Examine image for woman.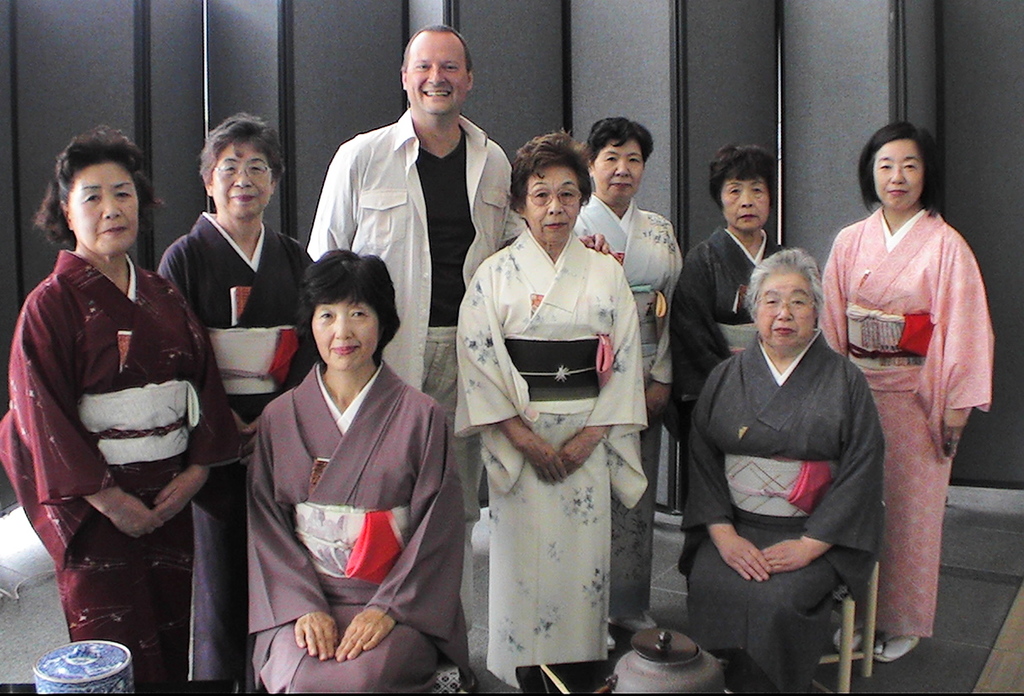
Examination result: x1=665 y1=141 x2=805 y2=571.
